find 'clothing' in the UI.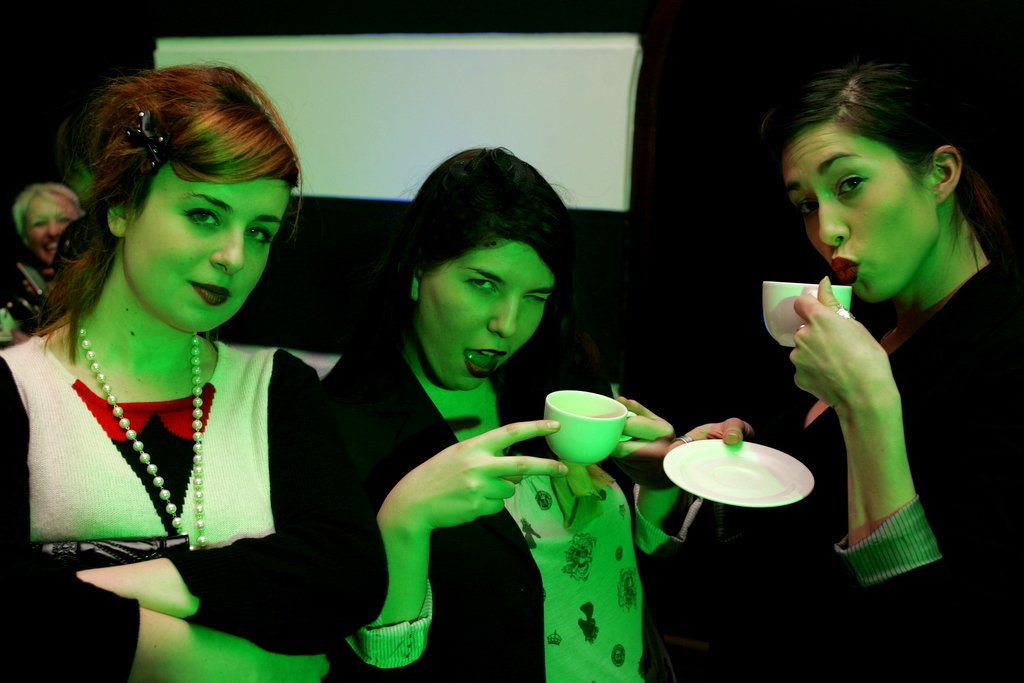
UI element at x1=767, y1=248, x2=1023, y2=682.
